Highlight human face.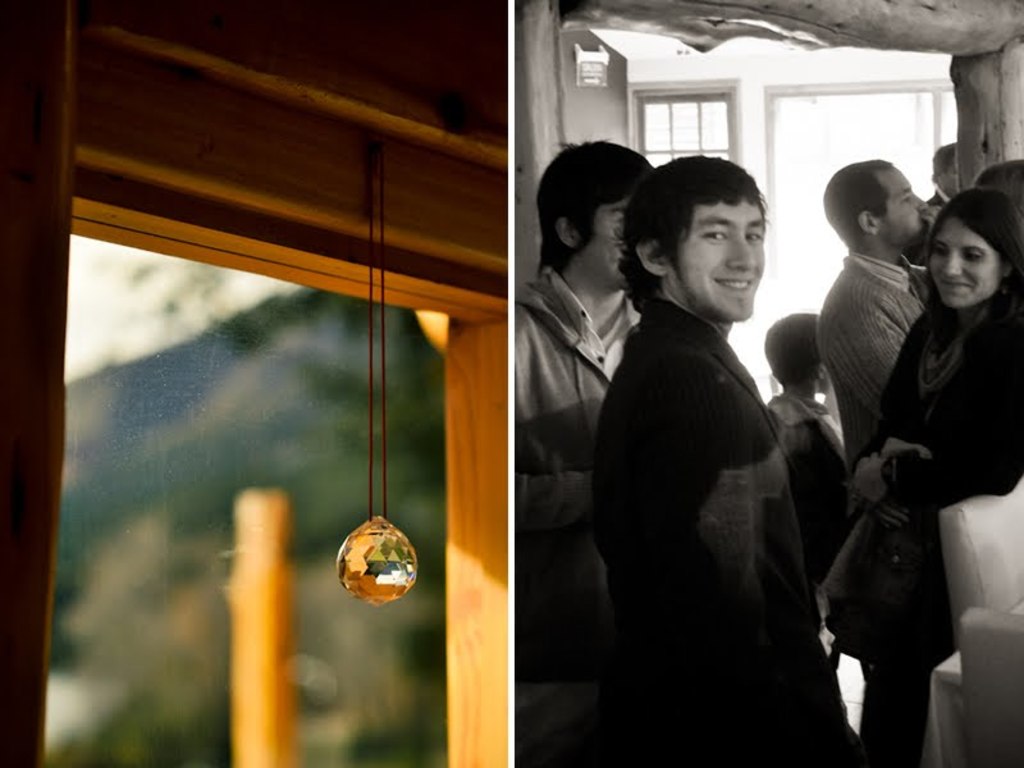
Highlighted region: box=[589, 192, 632, 302].
